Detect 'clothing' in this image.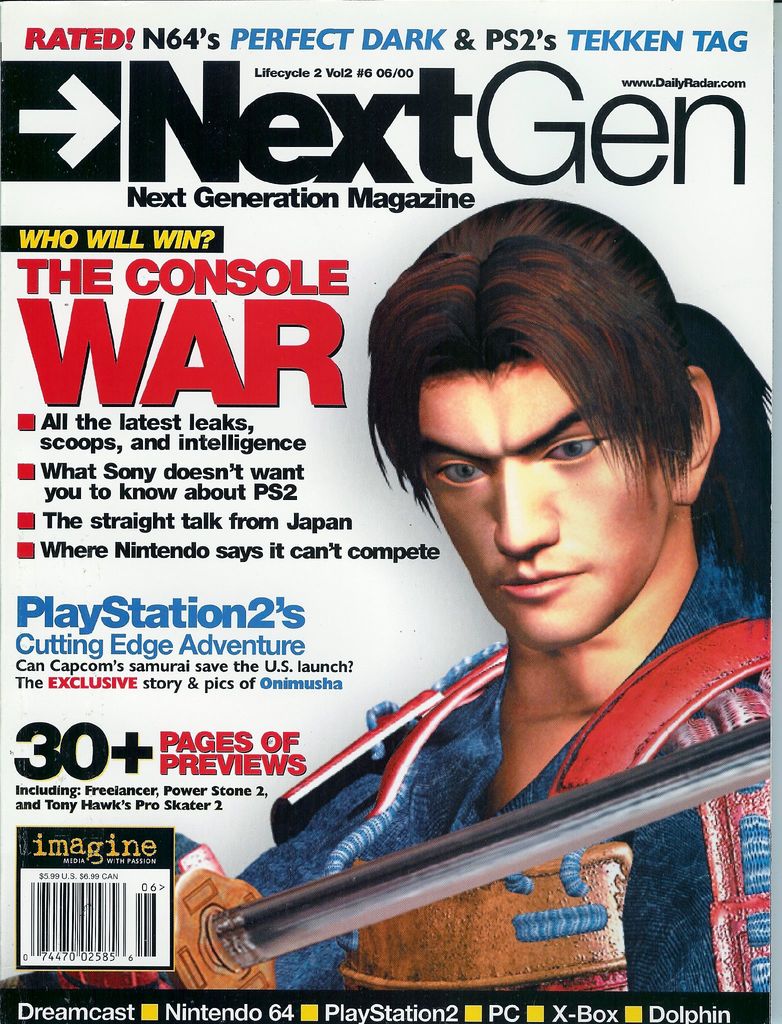
Detection: bbox=[223, 595, 781, 925].
